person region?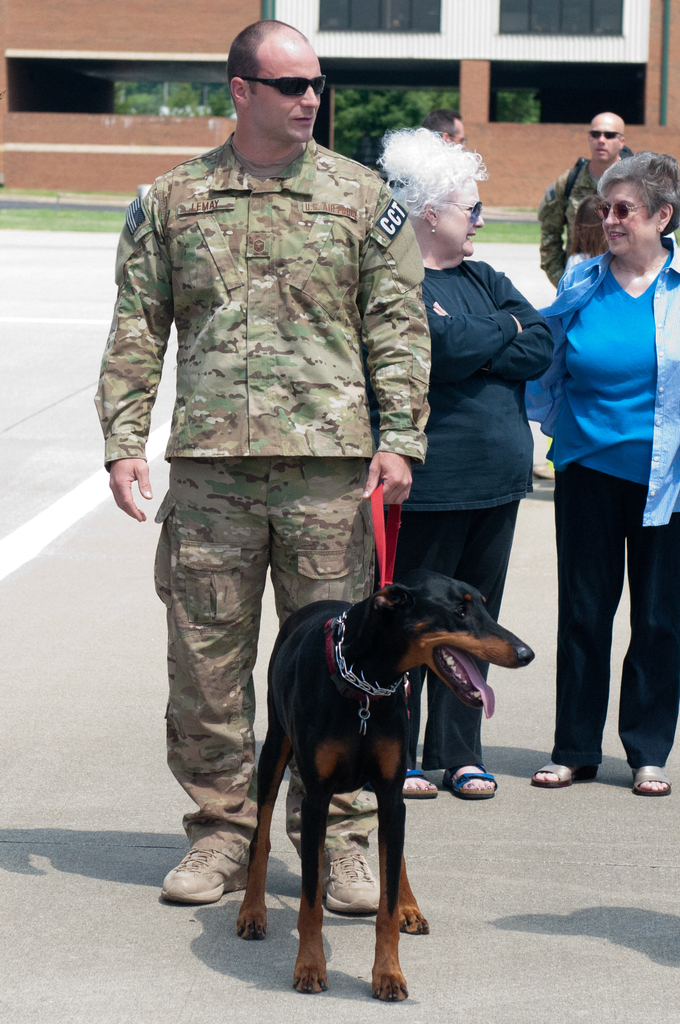
Rect(88, 26, 428, 895)
